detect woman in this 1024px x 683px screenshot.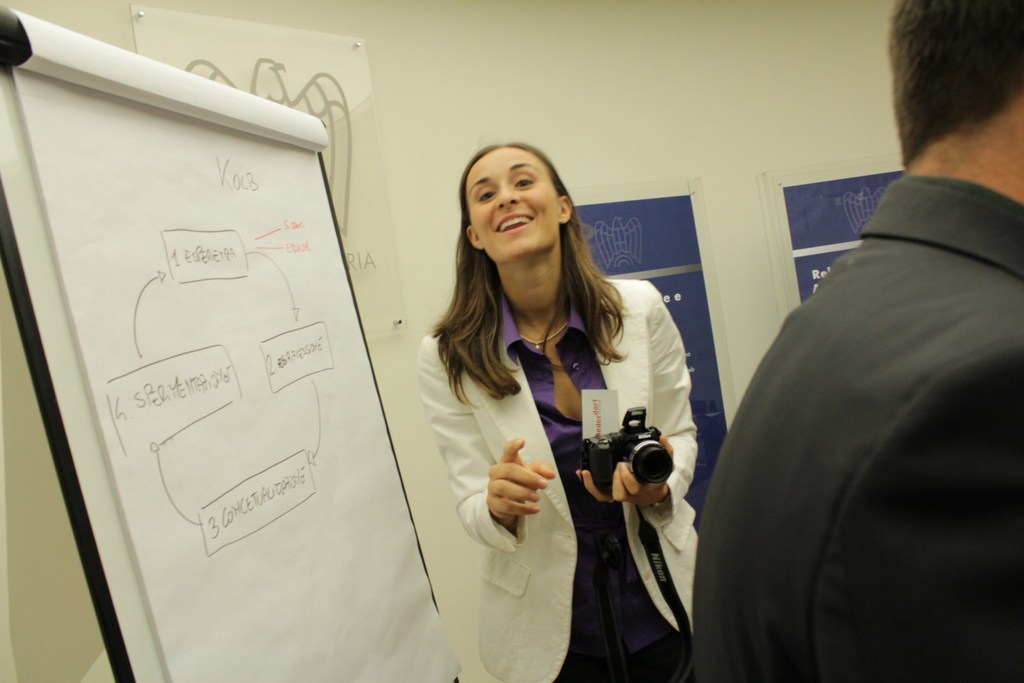
Detection: [418,159,664,682].
